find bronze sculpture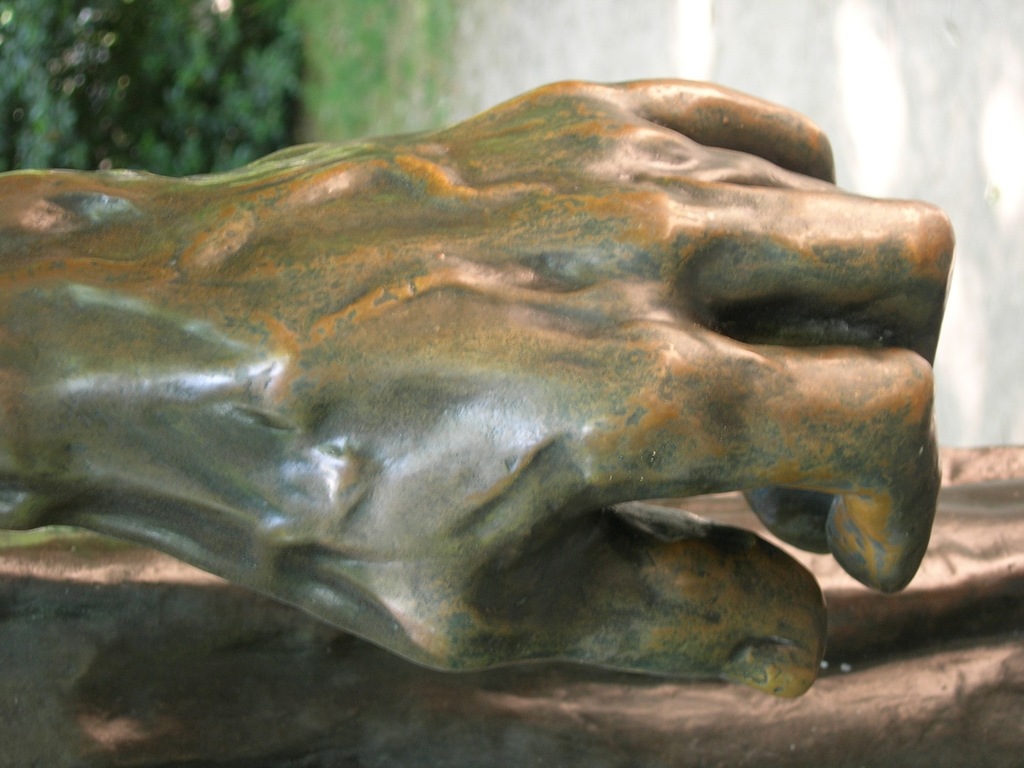
bbox=(8, 100, 935, 726)
